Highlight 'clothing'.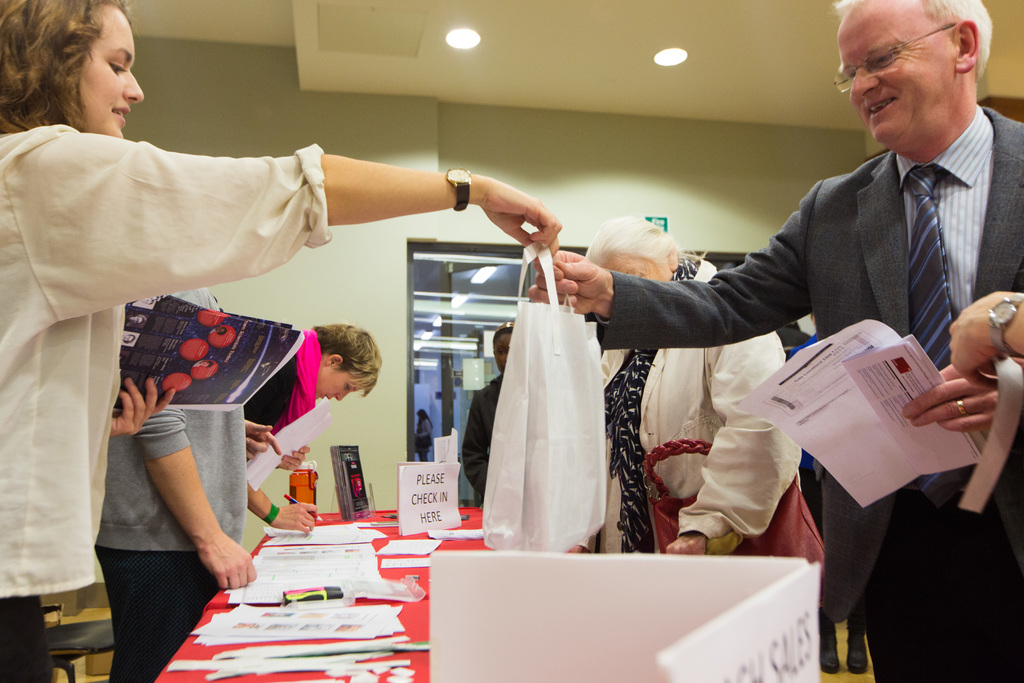
Highlighted region: {"x1": 456, "y1": 370, "x2": 506, "y2": 508}.
